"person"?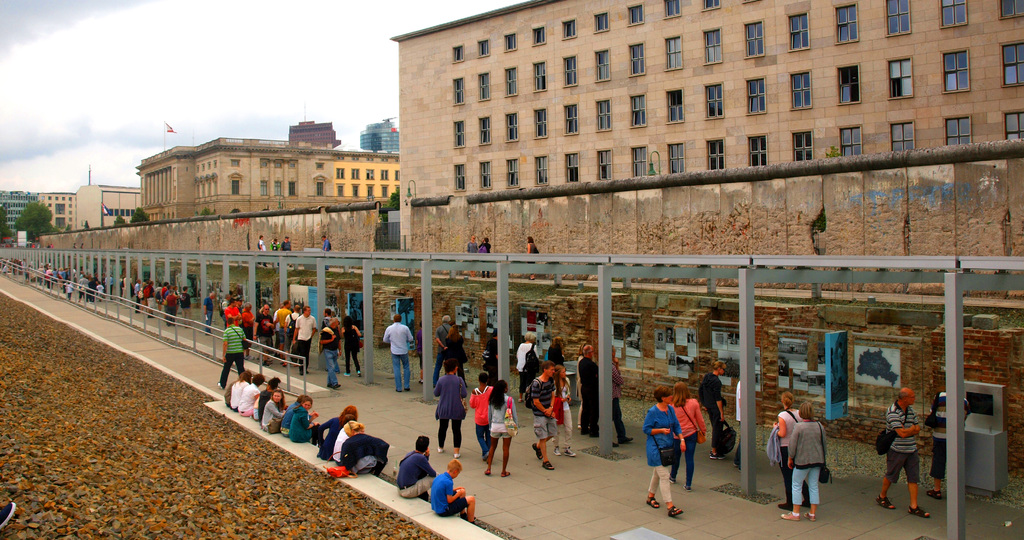
rect(783, 402, 826, 521)
